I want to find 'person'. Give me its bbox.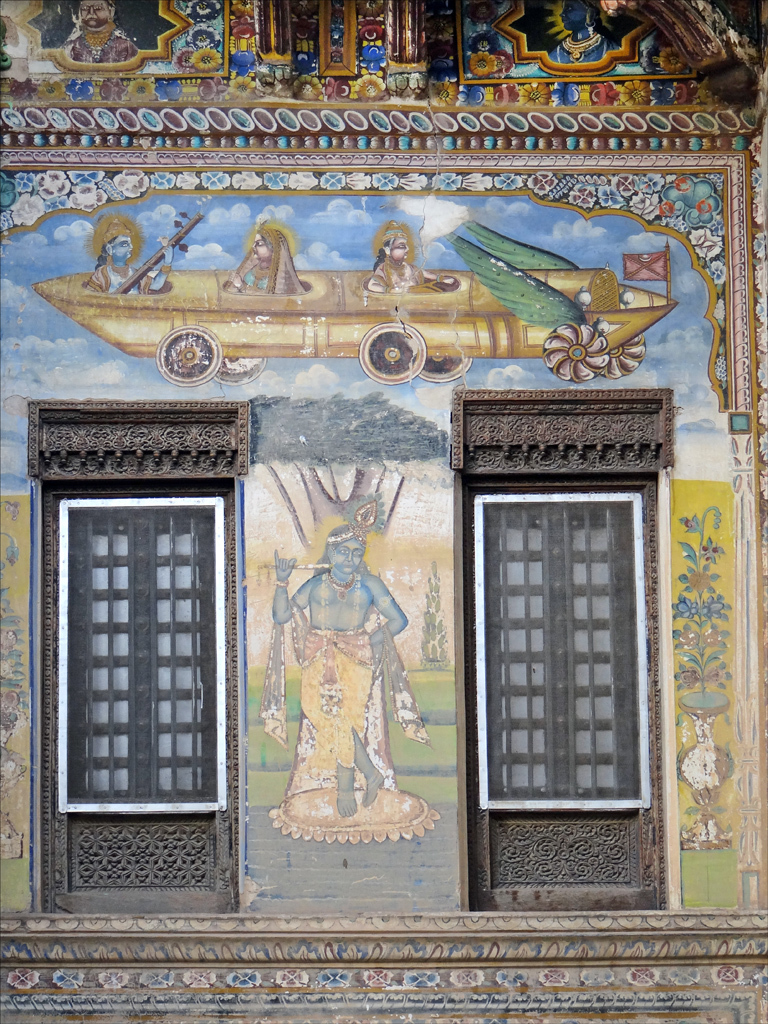
bbox=[548, 0, 628, 67].
